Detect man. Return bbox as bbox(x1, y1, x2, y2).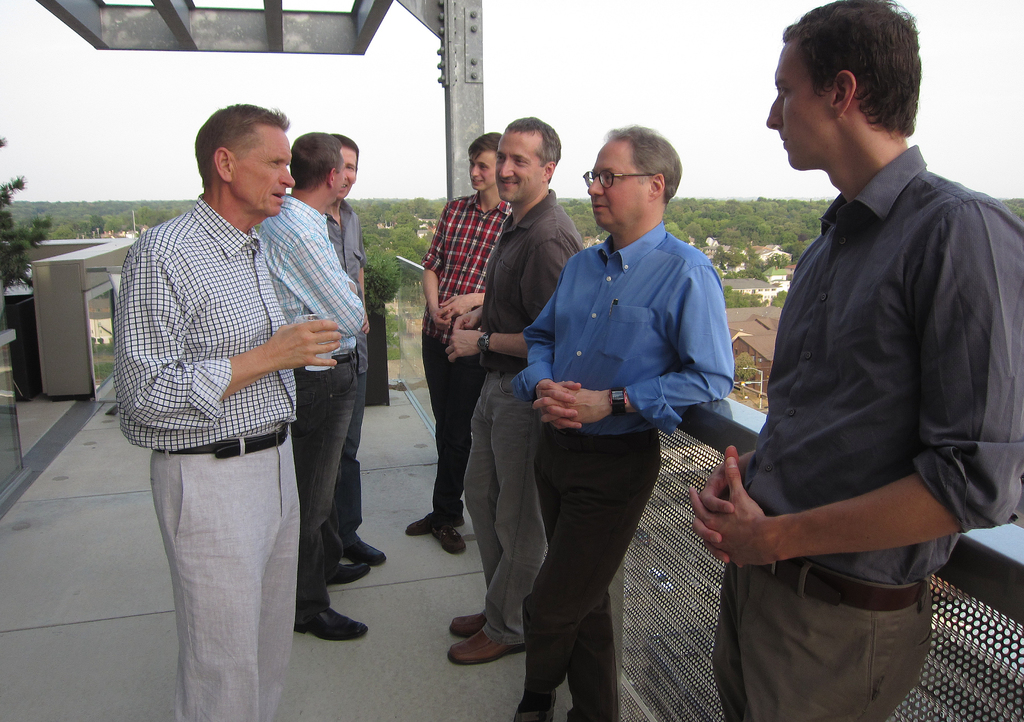
bbox(115, 103, 340, 721).
